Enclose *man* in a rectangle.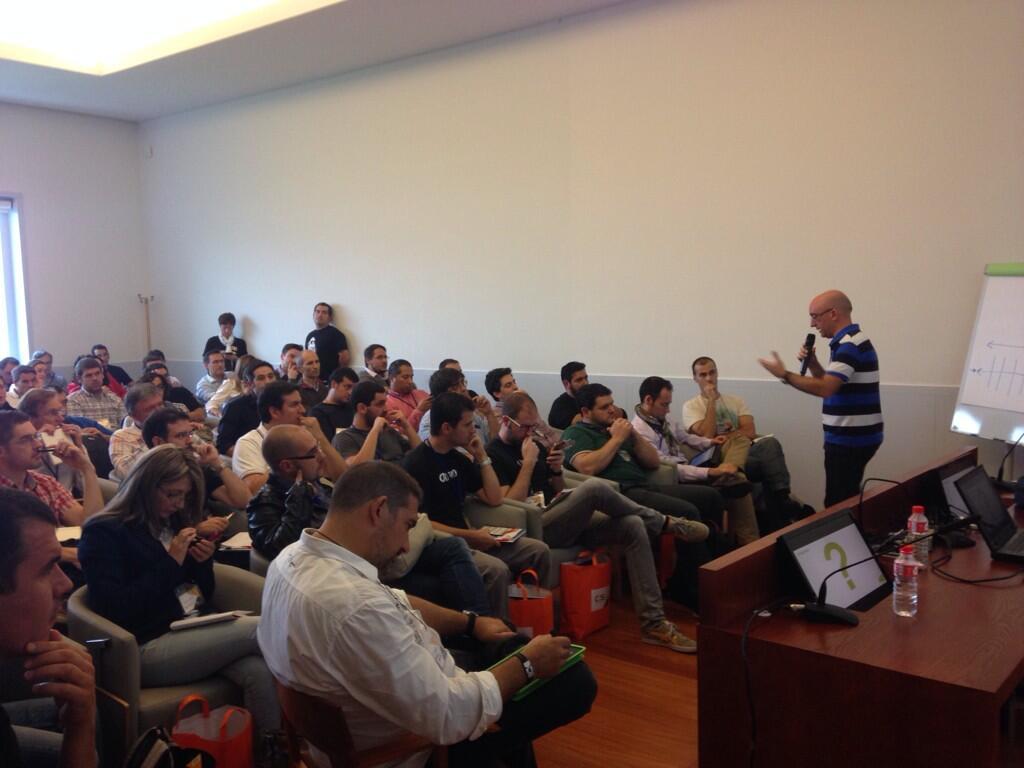
<bbox>248, 462, 595, 767</bbox>.
